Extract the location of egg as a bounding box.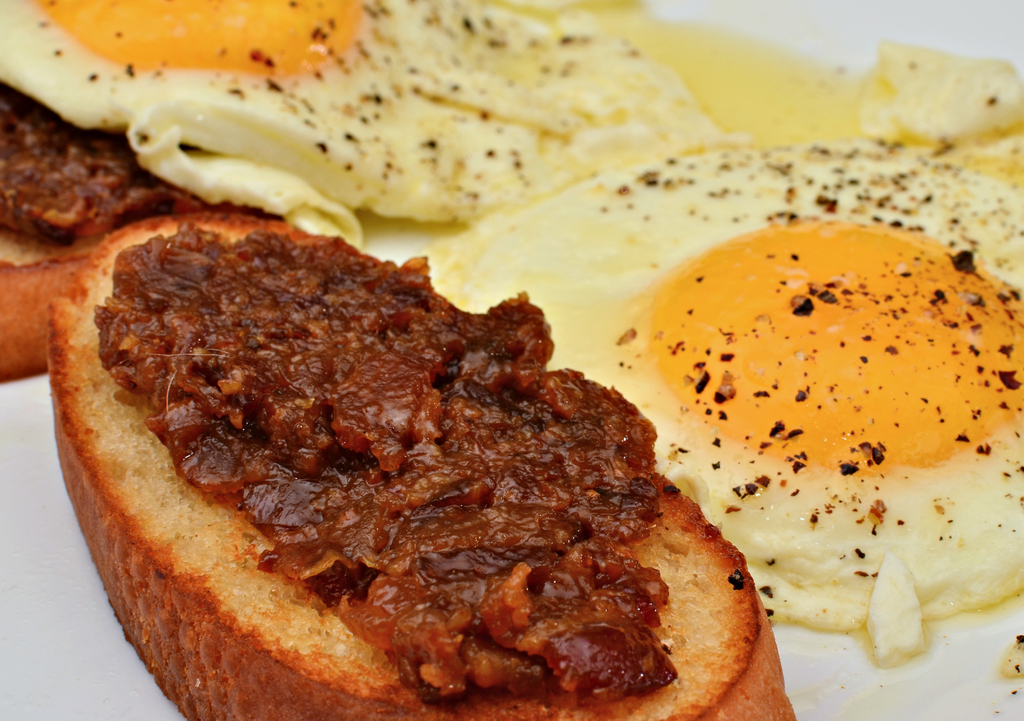
[422, 139, 1023, 665].
